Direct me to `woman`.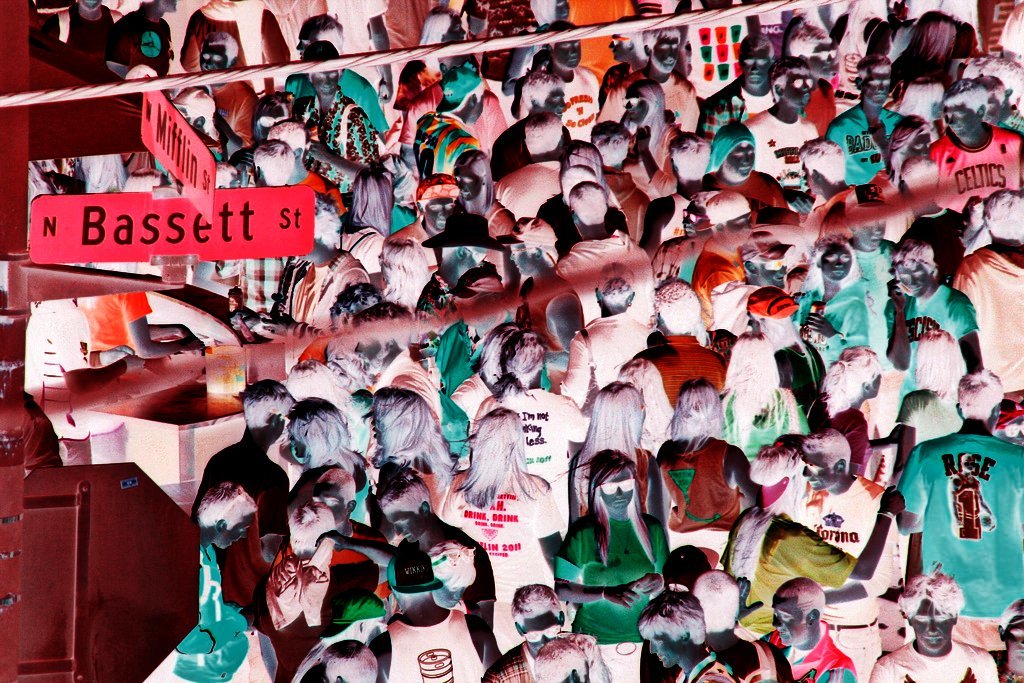
Direction: <bbox>712, 445, 906, 645</bbox>.
